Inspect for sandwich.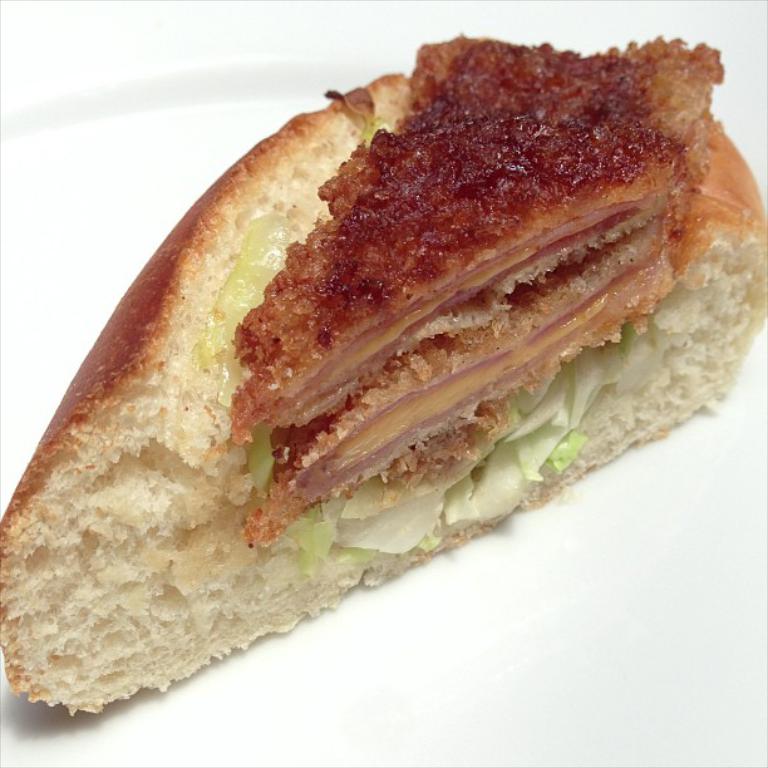
Inspection: locate(0, 33, 767, 719).
